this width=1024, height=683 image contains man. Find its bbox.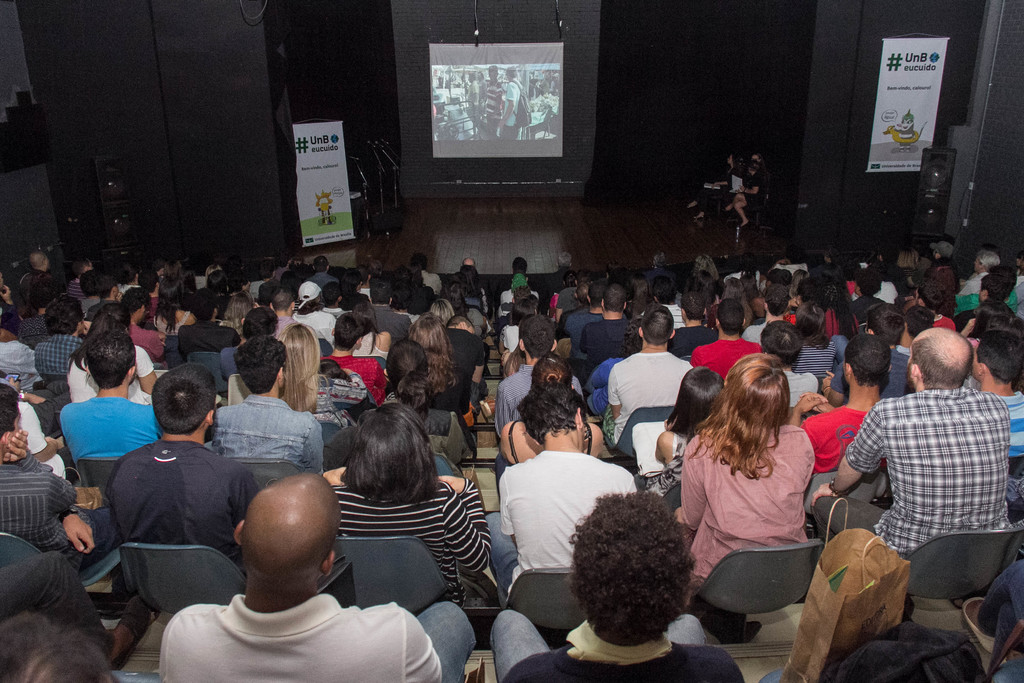
(left=788, top=334, right=888, bottom=474).
